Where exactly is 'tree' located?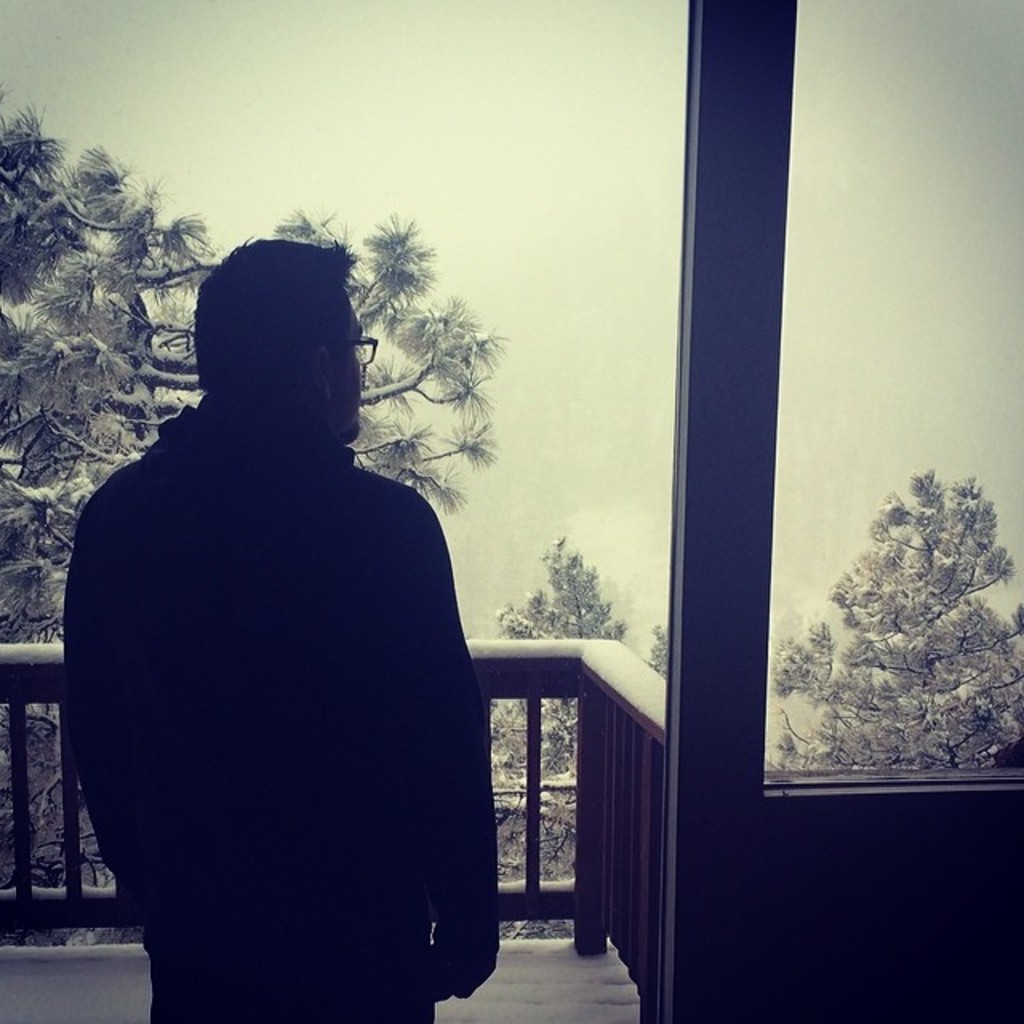
Its bounding box is bbox=(632, 616, 667, 675).
